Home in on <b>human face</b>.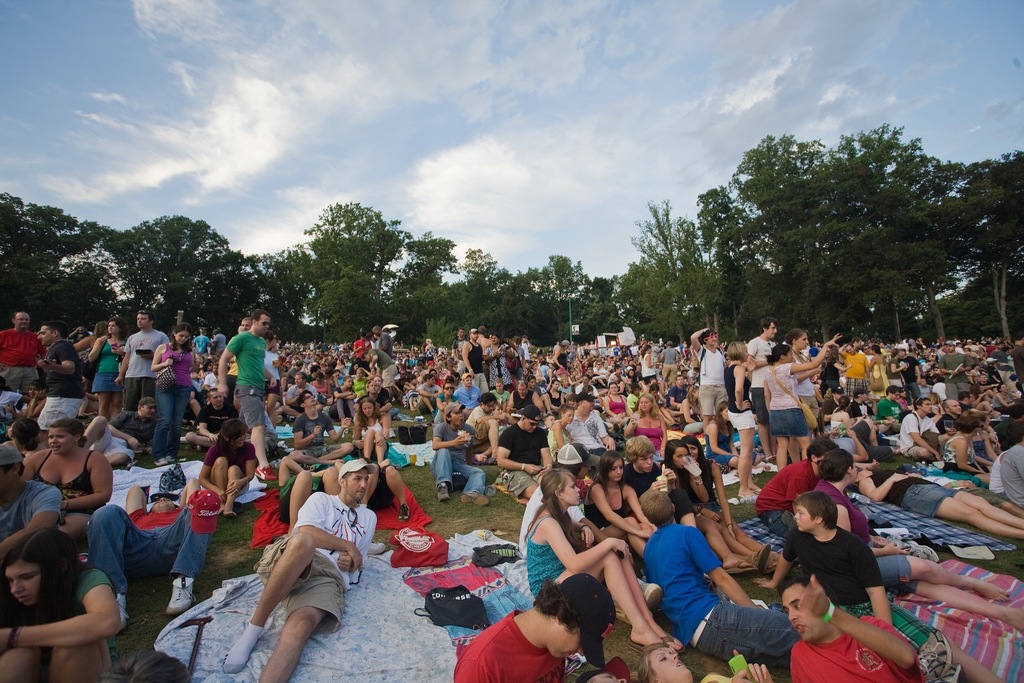
Homed in at 652:643:691:682.
